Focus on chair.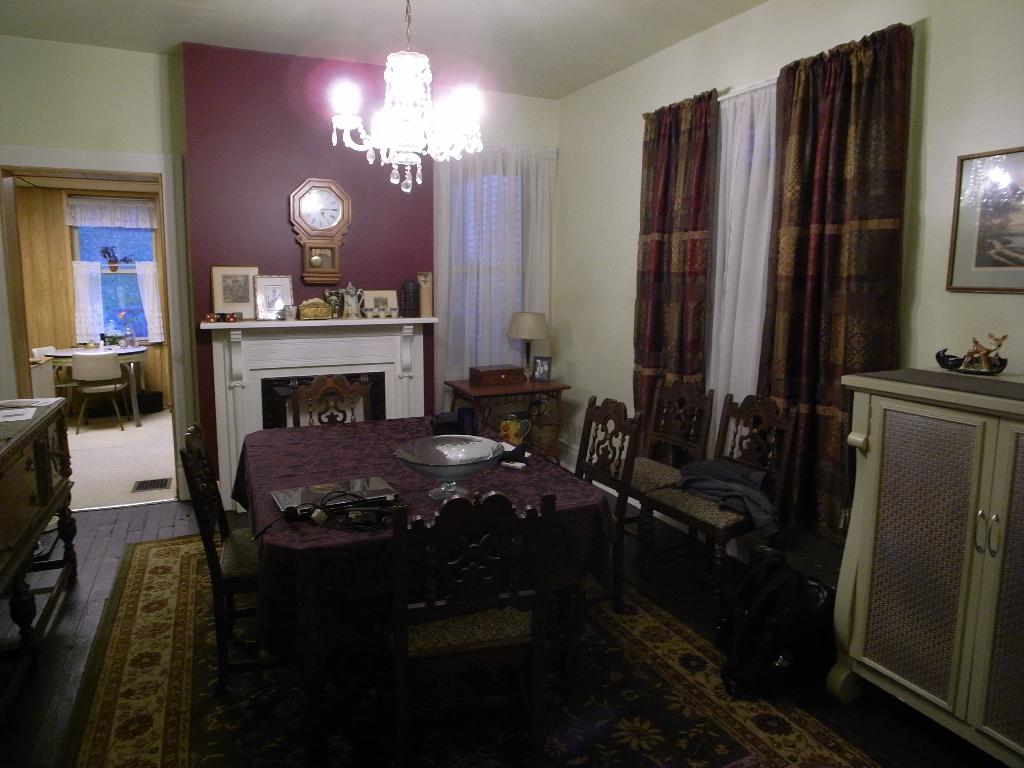
Focused at region(72, 351, 128, 439).
